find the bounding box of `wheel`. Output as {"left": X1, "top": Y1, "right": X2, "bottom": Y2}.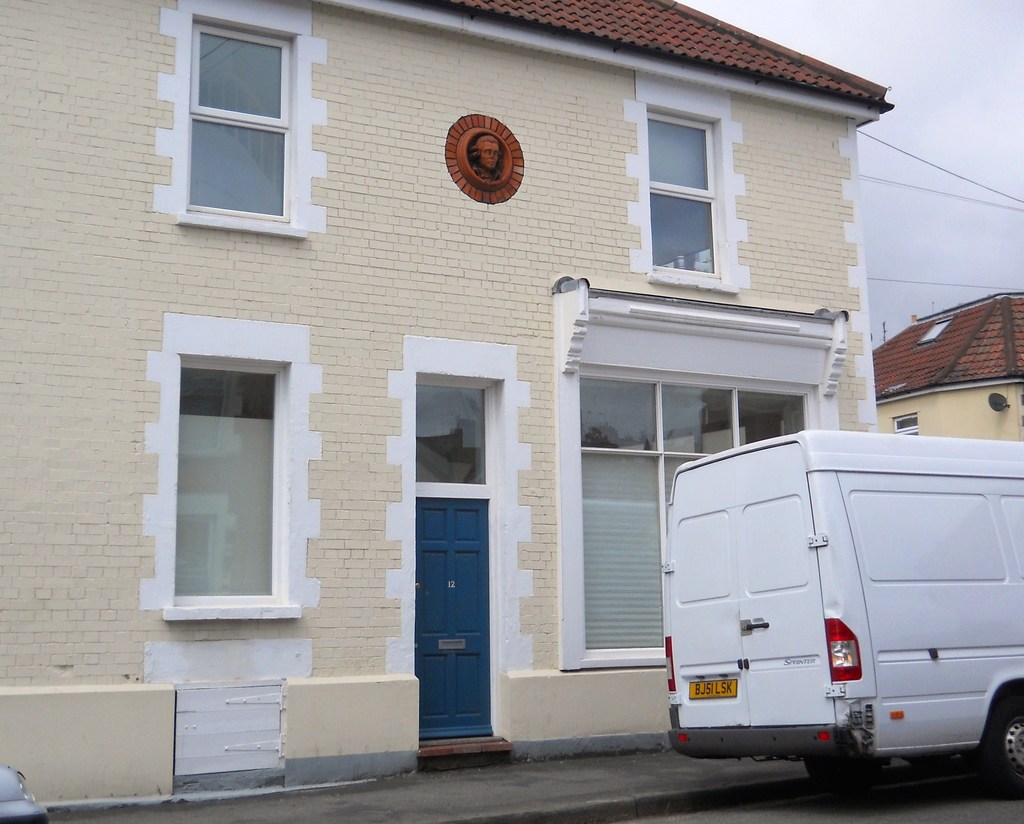
{"left": 803, "top": 755, "right": 893, "bottom": 800}.
